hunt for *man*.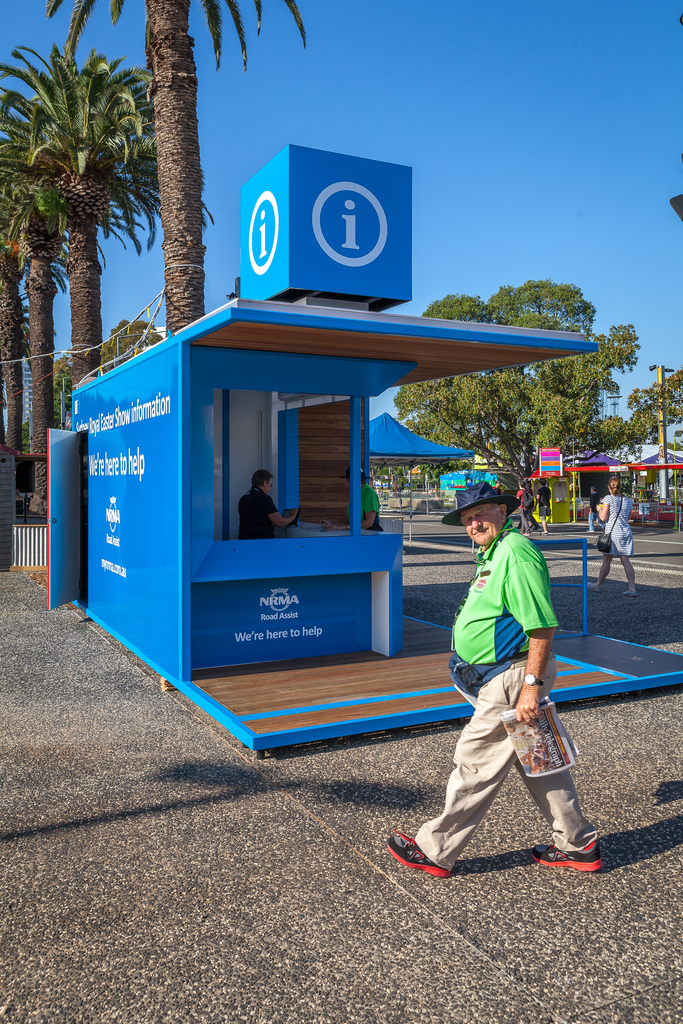
Hunted down at BBox(493, 481, 502, 495).
